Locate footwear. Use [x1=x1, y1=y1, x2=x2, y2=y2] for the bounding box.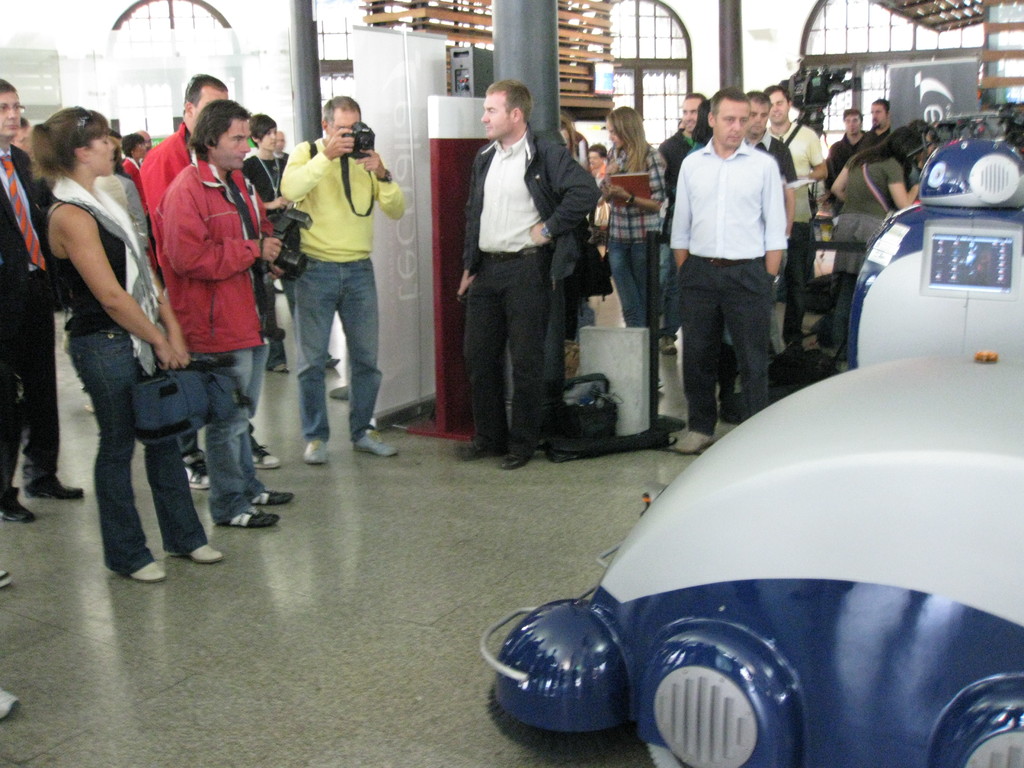
[x1=165, y1=541, x2=223, y2=563].
